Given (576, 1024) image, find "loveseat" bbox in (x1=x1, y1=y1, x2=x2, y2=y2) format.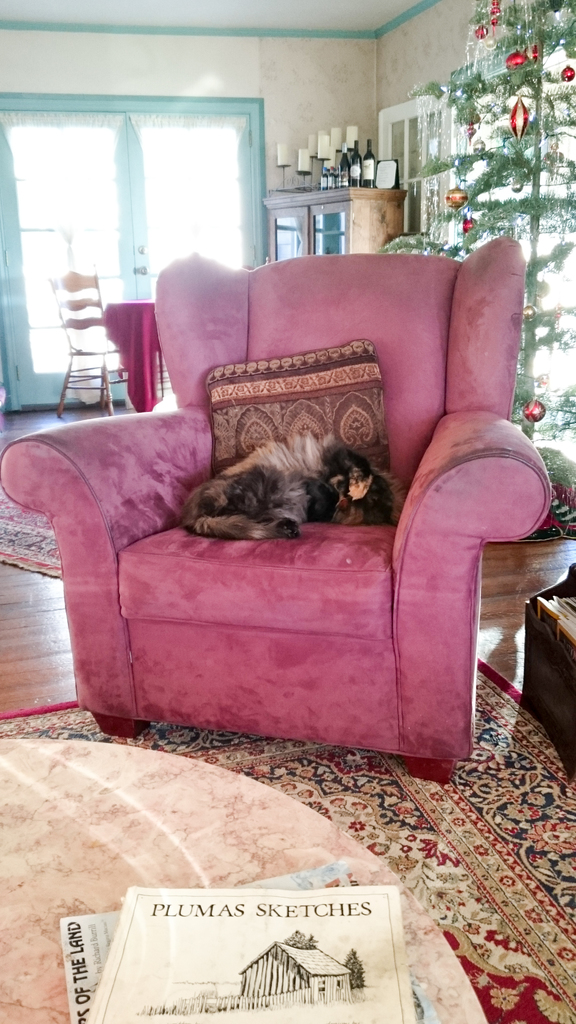
(x1=0, y1=228, x2=560, y2=793).
